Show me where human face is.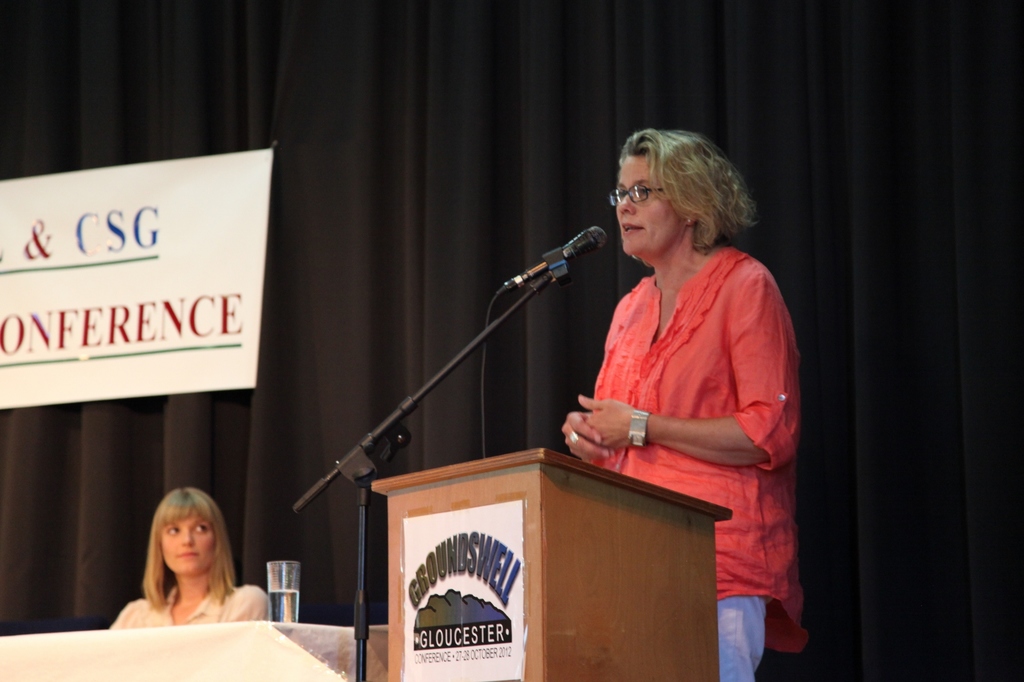
human face is at [left=152, top=510, right=215, bottom=574].
